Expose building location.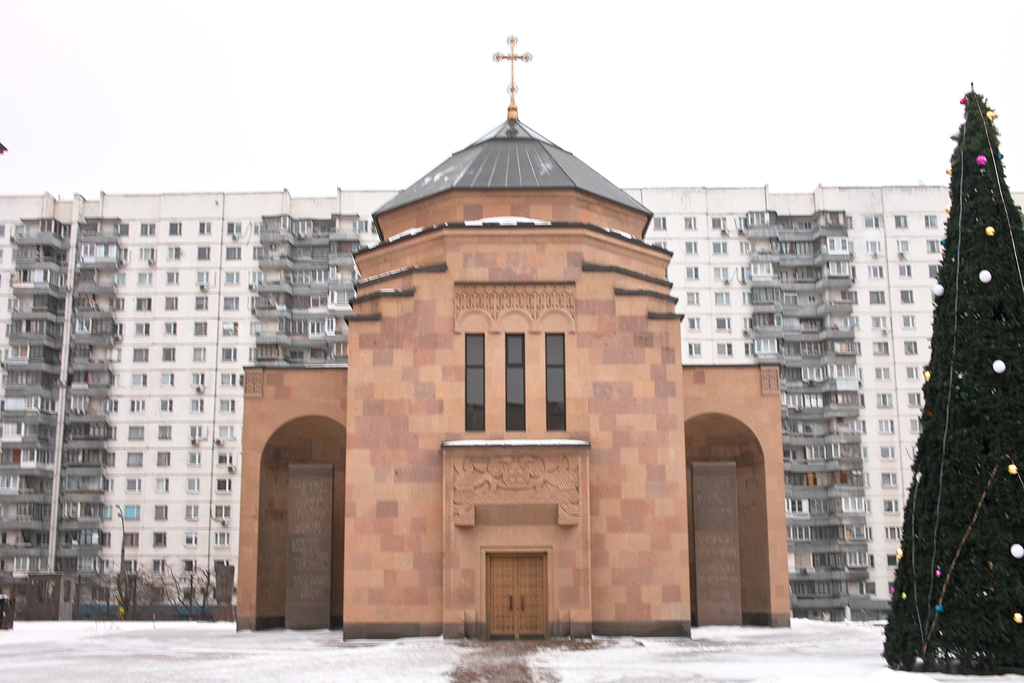
Exposed at 0 185 1023 618.
